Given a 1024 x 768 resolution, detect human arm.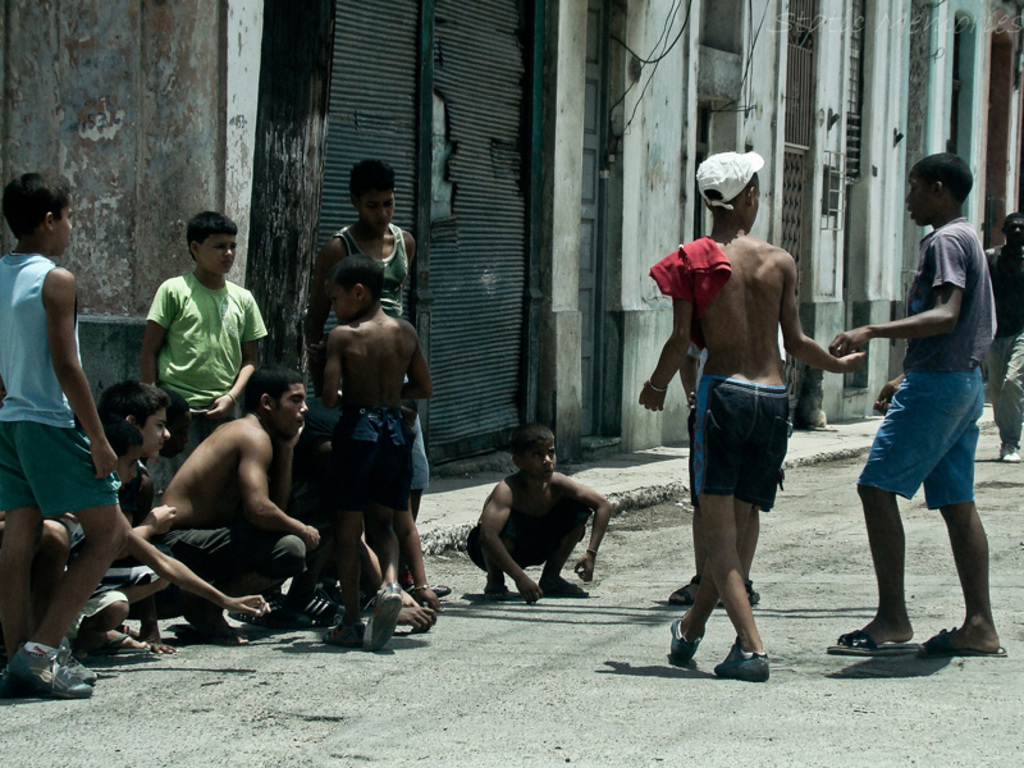
bbox=[824, 230, 975, 352].
